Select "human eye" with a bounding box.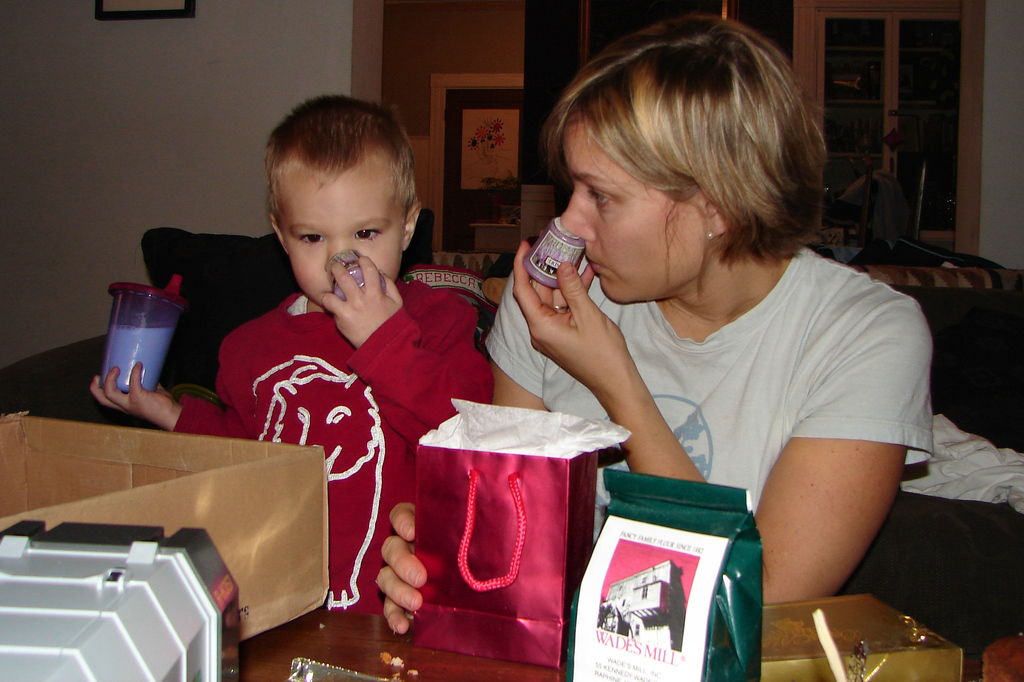
{"left": 582, "top": 188, "right": 617, "bottom": 209}.
